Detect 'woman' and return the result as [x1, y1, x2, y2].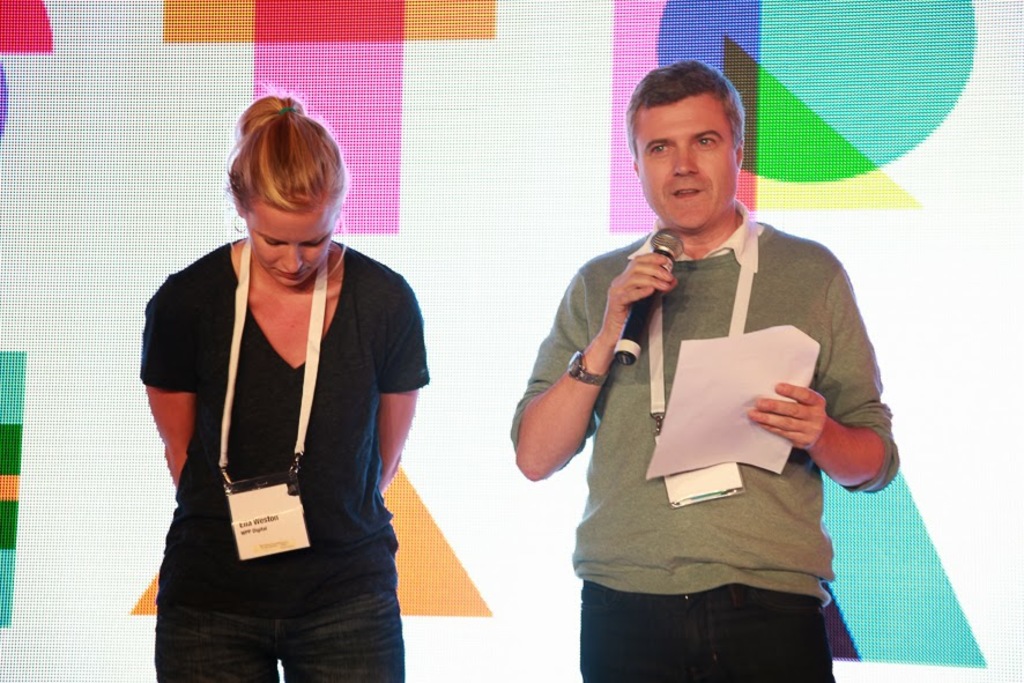
[133, 99, 433, 682].
